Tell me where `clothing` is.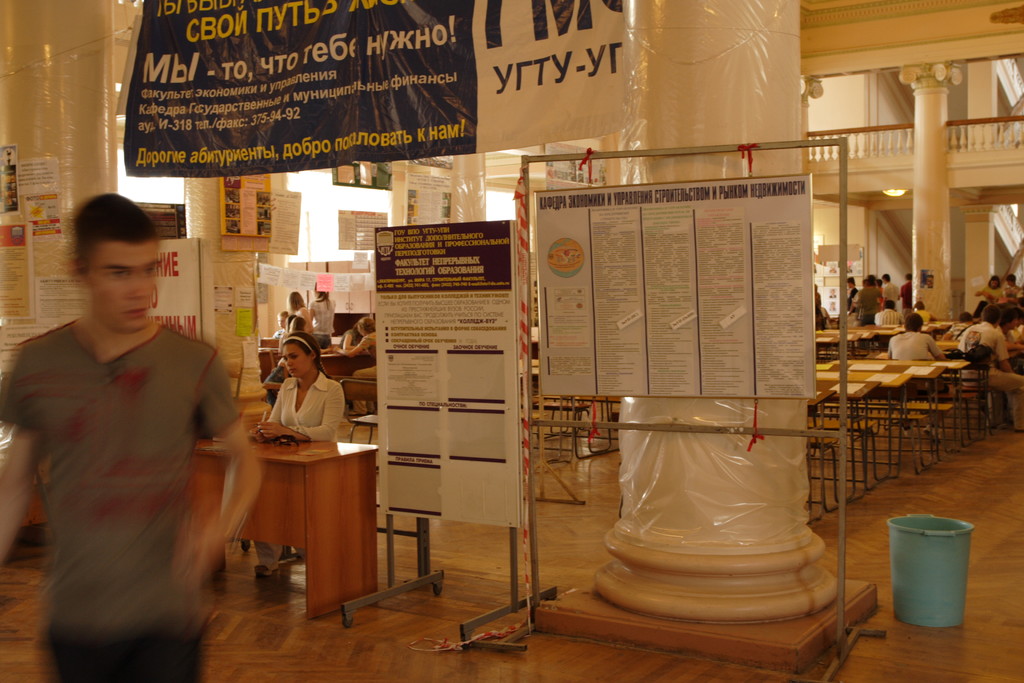
`clothing` is at 311/298/333/339.
